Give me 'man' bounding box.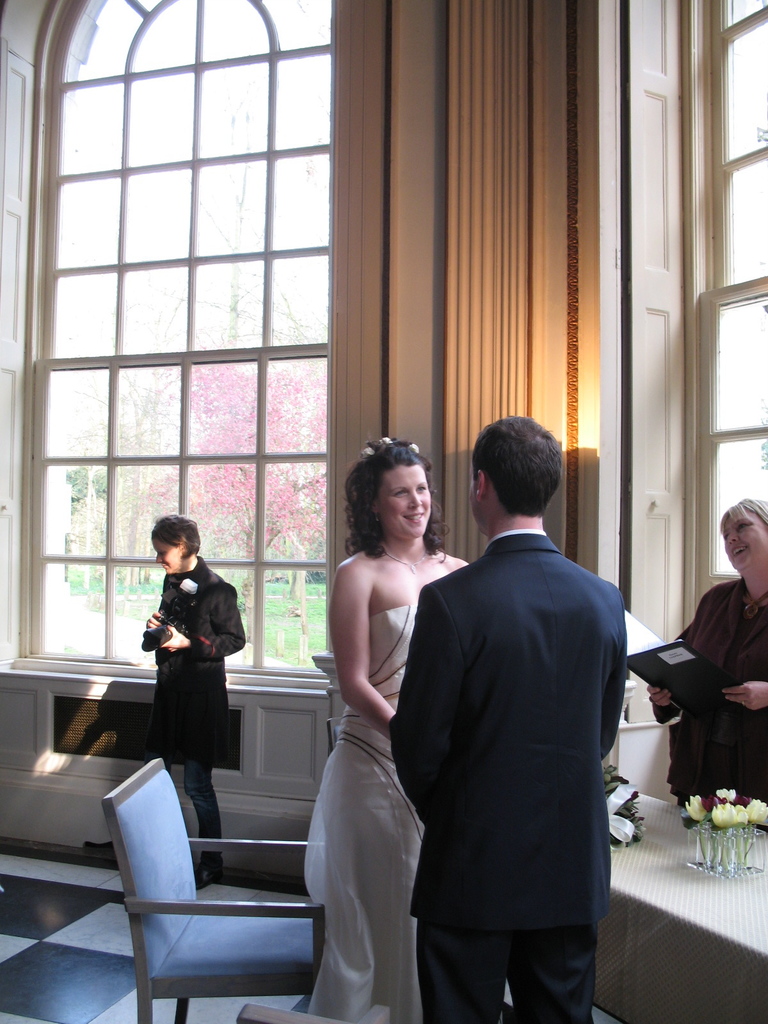
{"left": 378, "top": 404, "right": 641, "bottom": 1020}.
